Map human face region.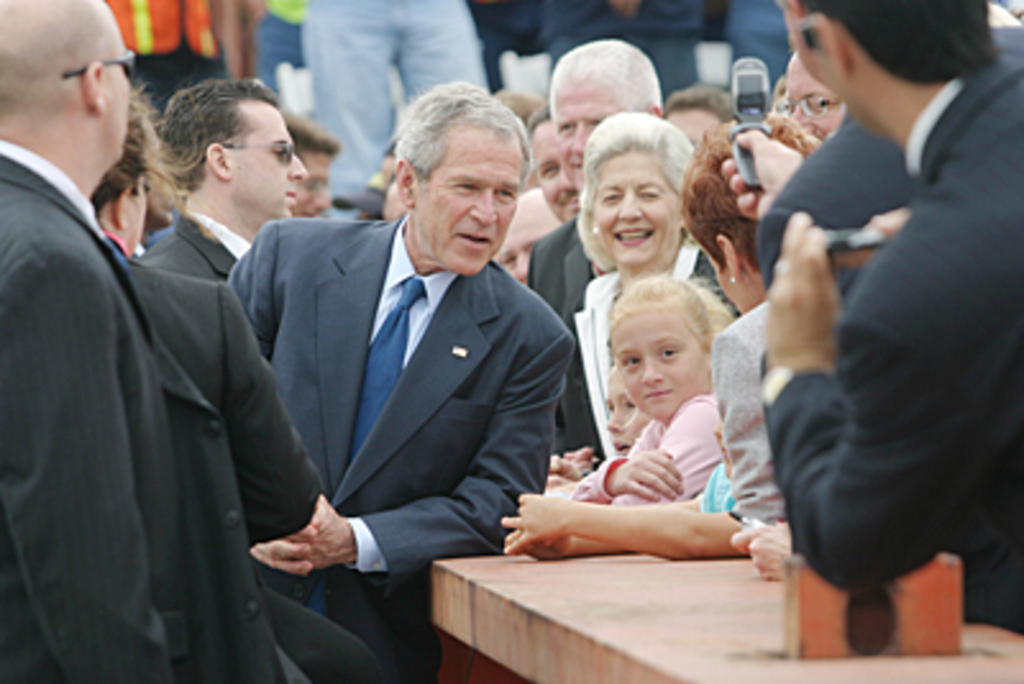
Mapped to box(420, 128, 520, 277).
